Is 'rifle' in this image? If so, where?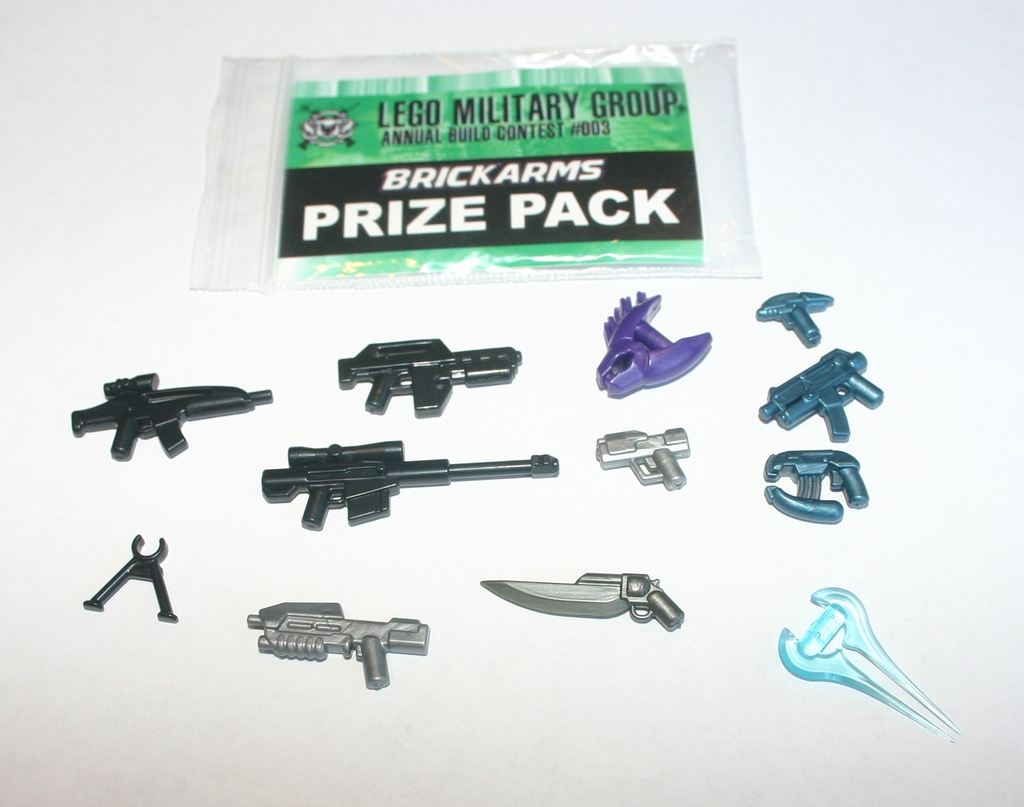
Yes, at [332,333,522,423].
